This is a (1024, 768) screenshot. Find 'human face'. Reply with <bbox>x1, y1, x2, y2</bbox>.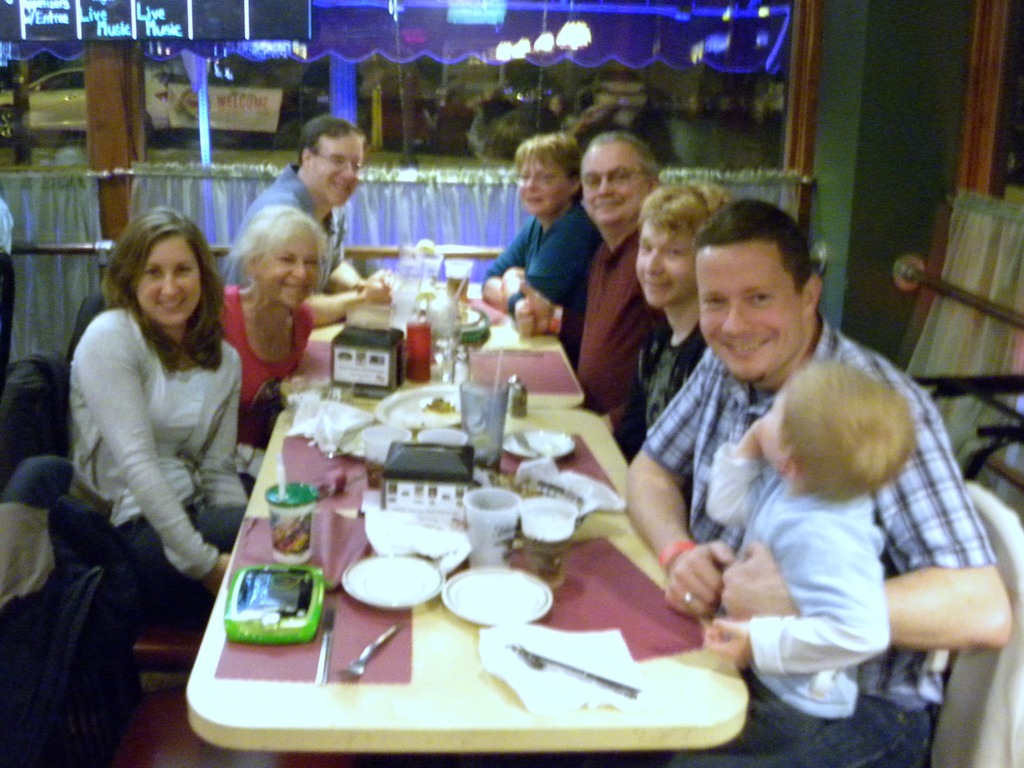
<bbox>302, 134, 362, 209</bbox>.
